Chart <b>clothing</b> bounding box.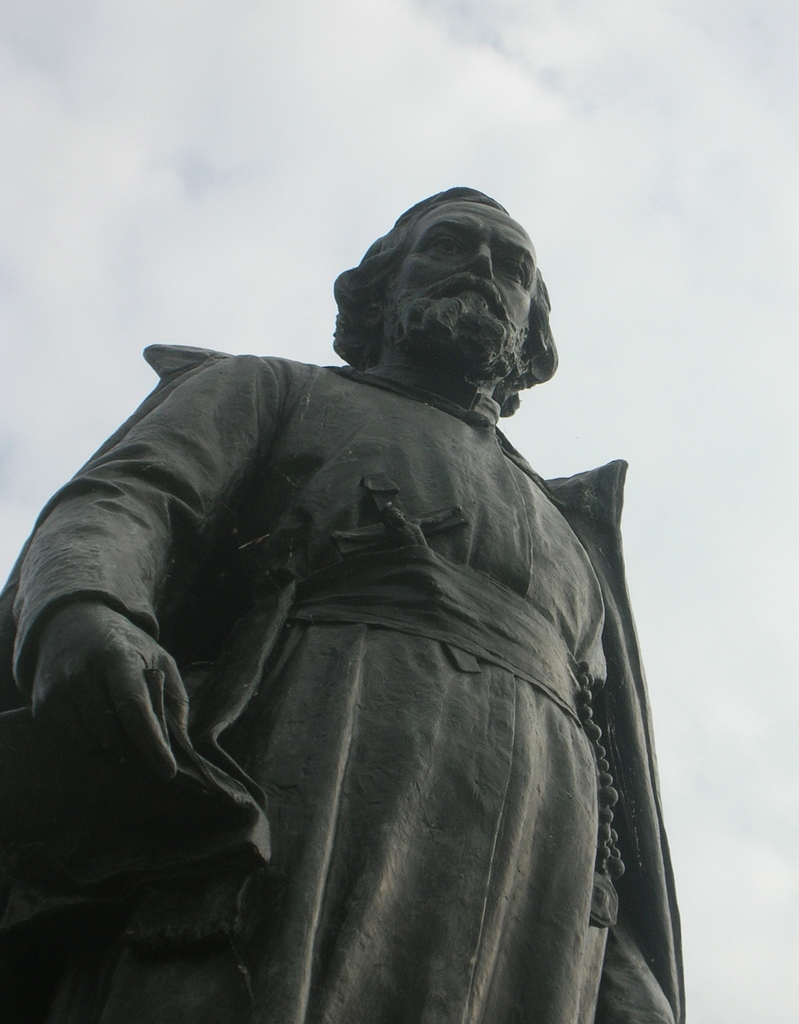
Charted: pyautogui.locateOnScreen(34, 244, 714, 1009).
